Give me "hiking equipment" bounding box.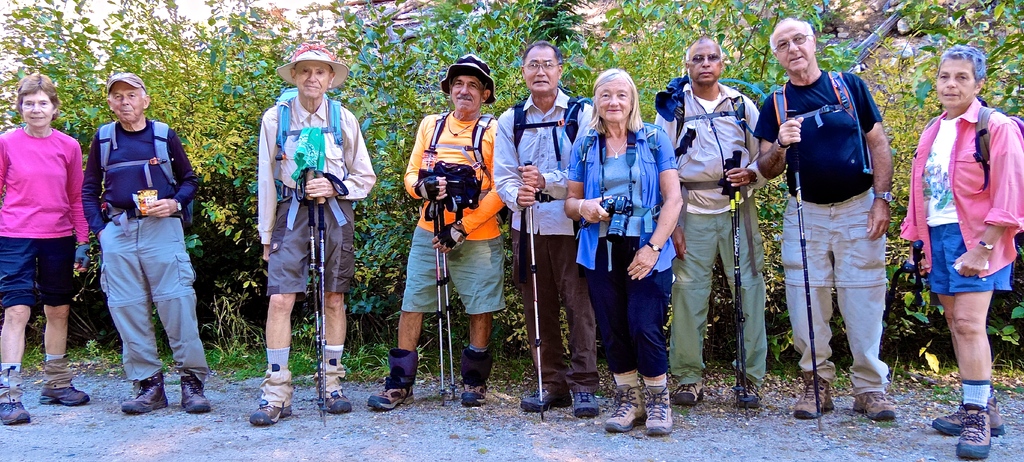
[319, 166, 326, 424].
